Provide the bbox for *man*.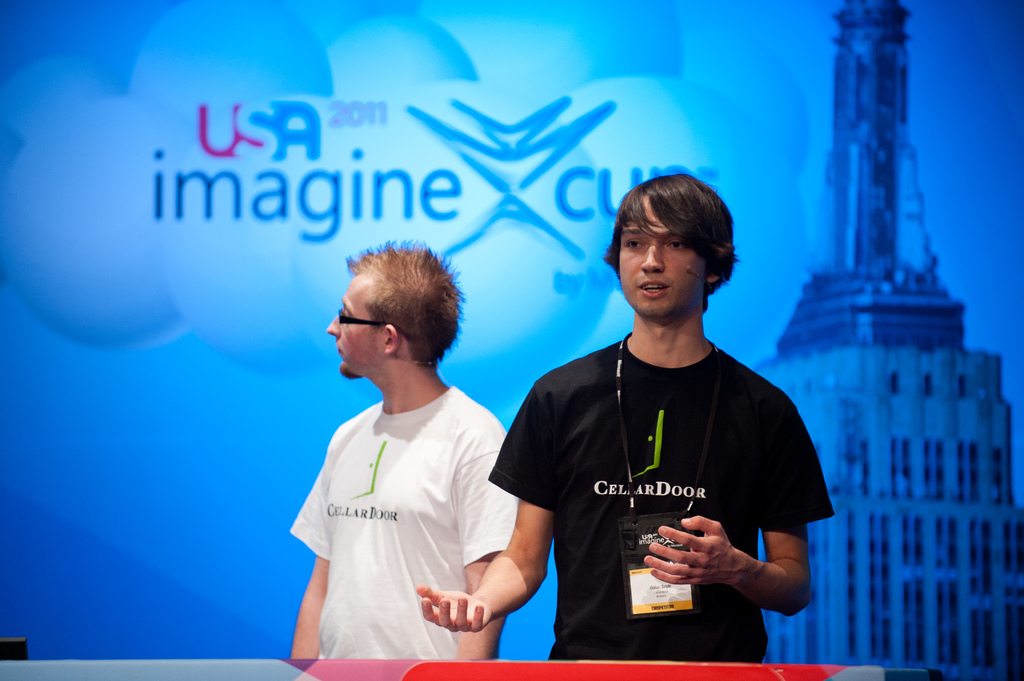
(left=508, top=174, right=833, bottom=659).
